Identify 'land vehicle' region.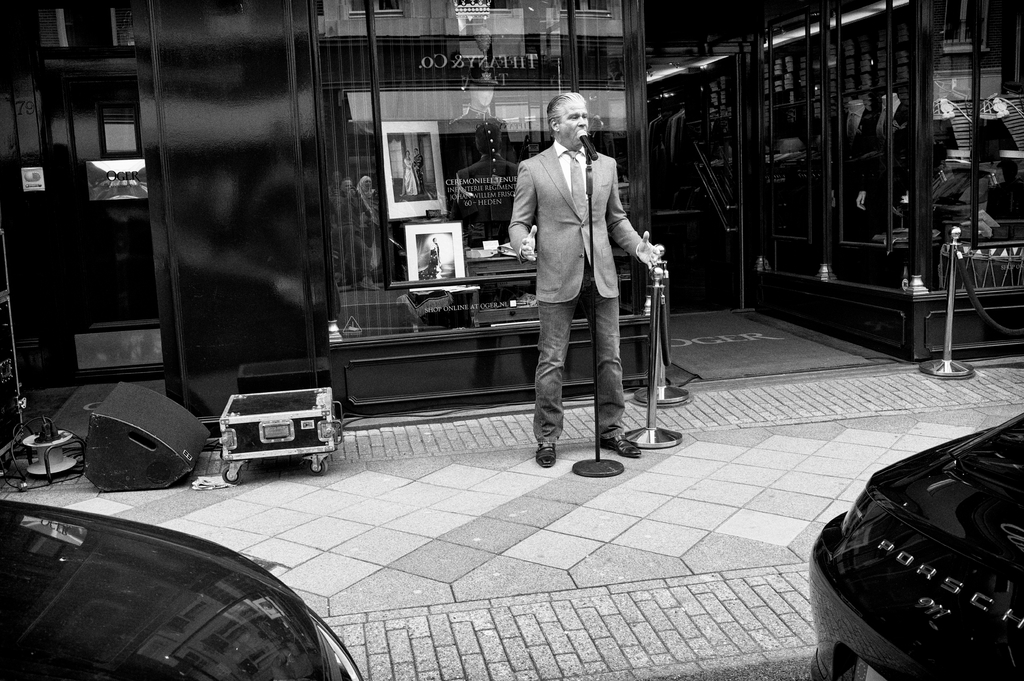
Region: region(808, 412, 1023, 680).
